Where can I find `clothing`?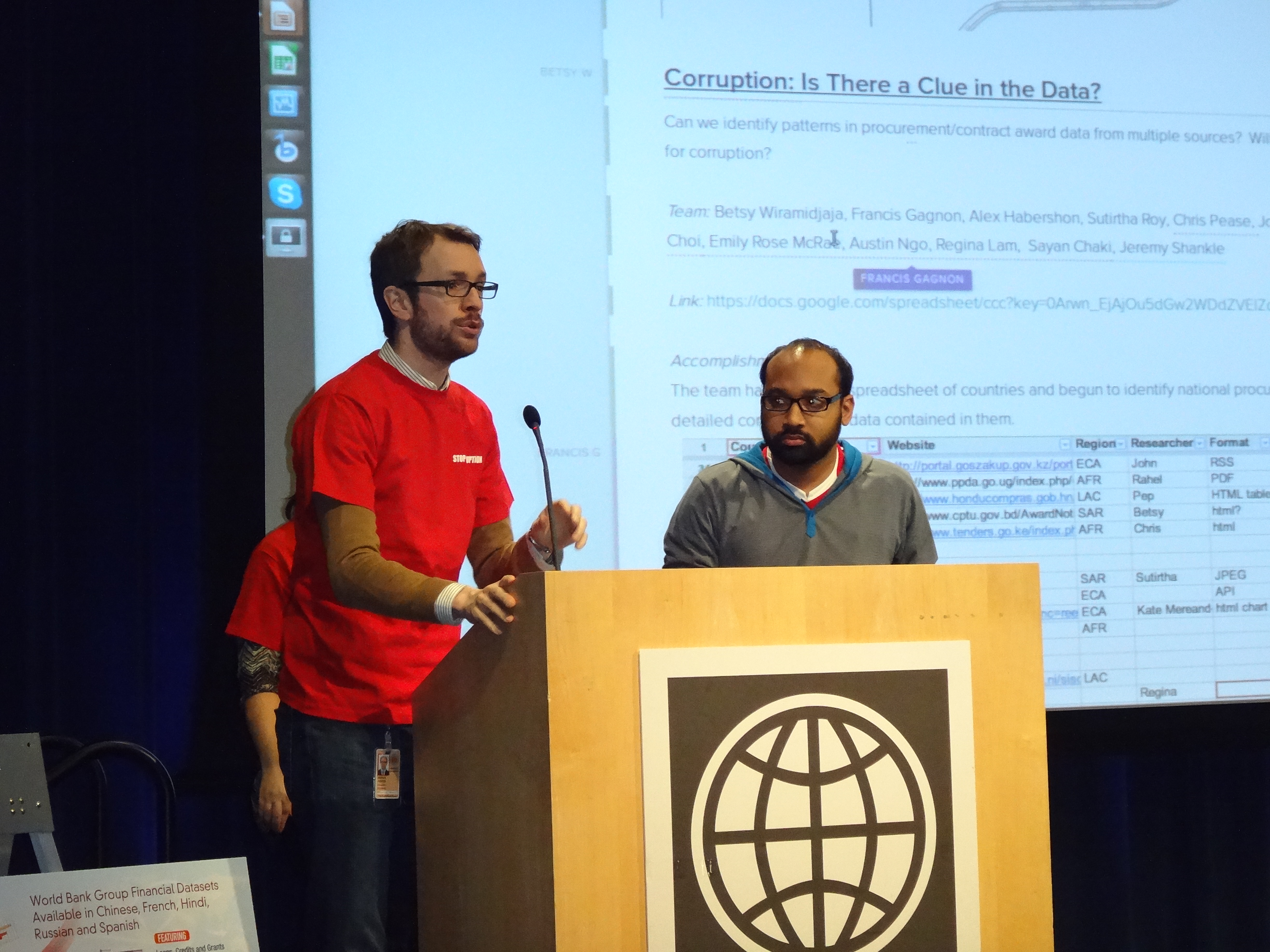
You can find it at <bbox>72, 89, 138, 245</bbox>.
